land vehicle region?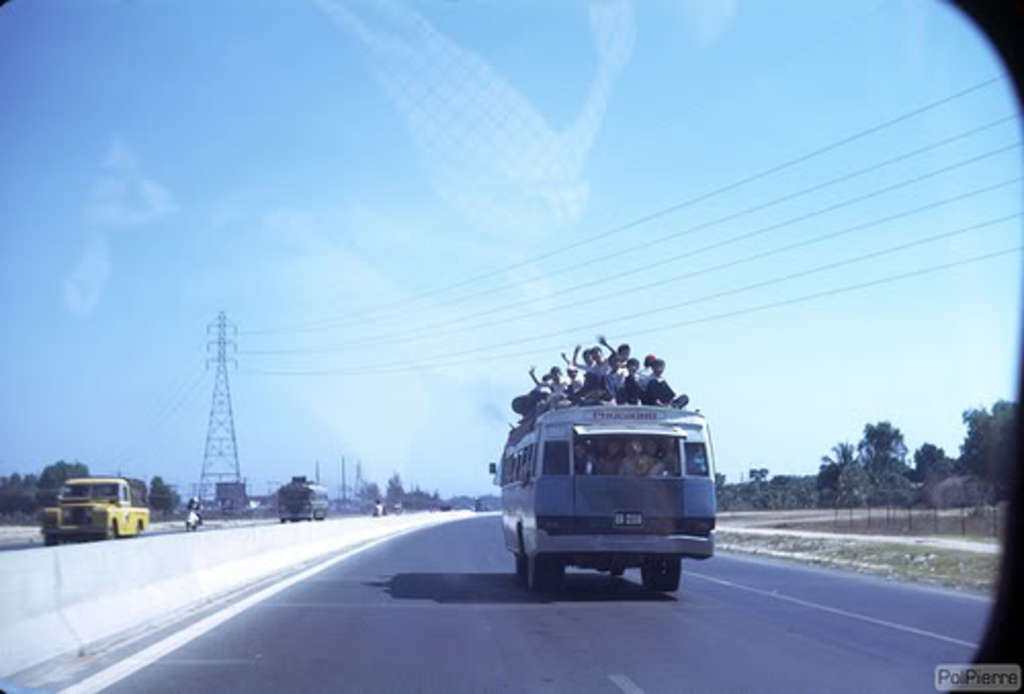
(left=281, top=483, right=326, bottom=518)
